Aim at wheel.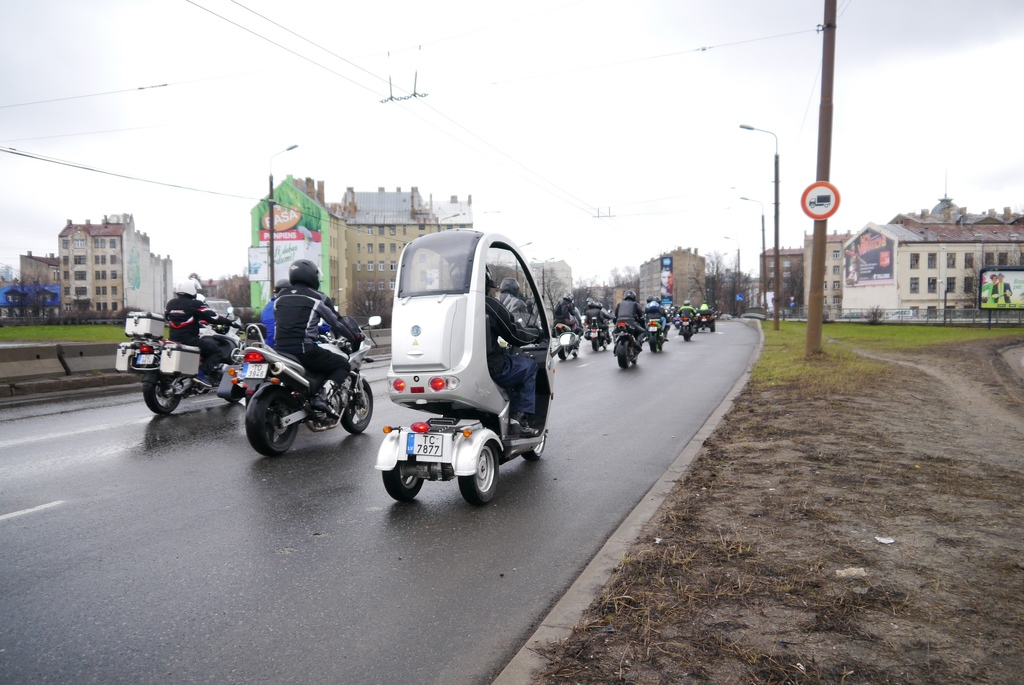
Aimed at (left=557, top=346, right=570, bottom=361).
